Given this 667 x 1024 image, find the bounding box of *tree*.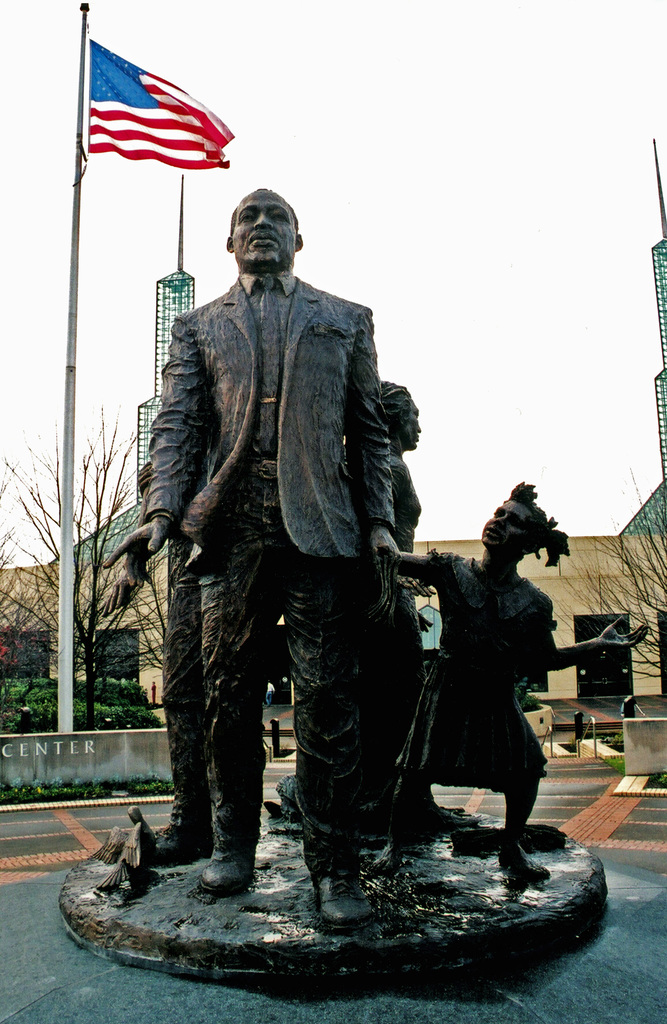
27 353 184 833.
